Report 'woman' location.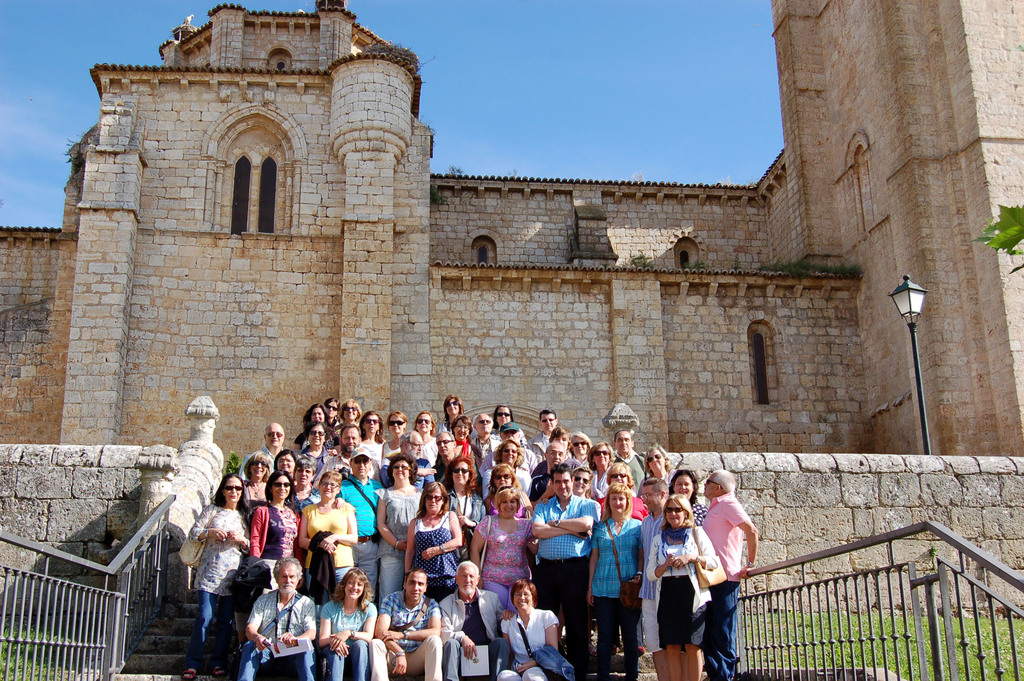
Report: [321,566,380,680].
